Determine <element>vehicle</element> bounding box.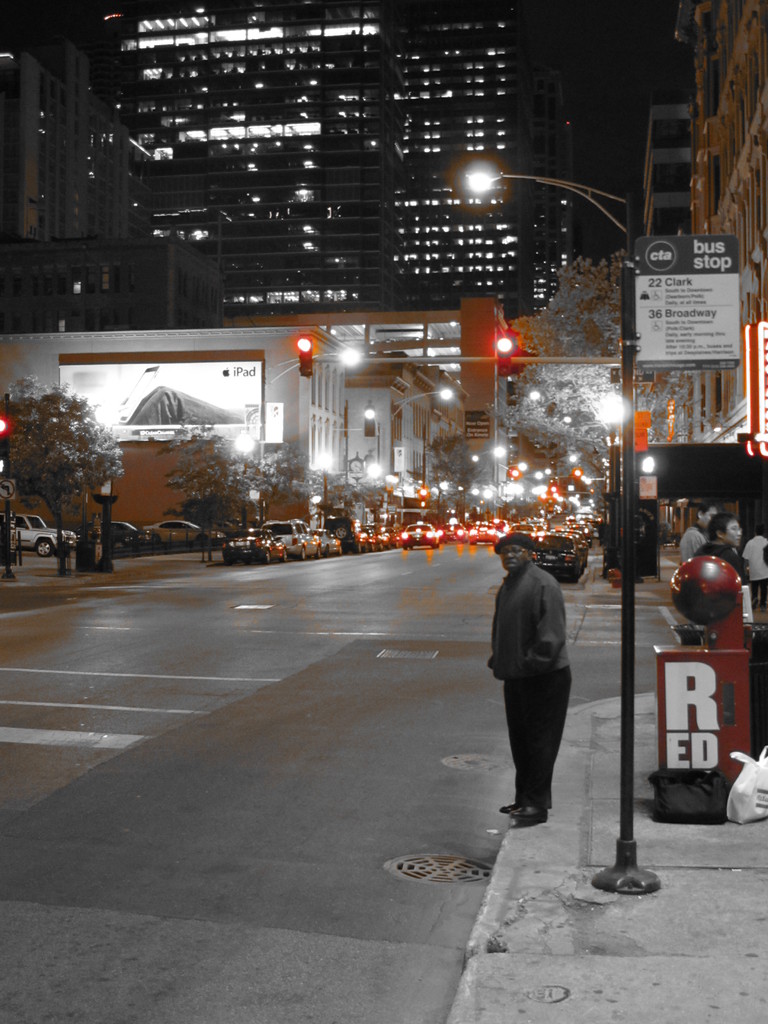
Determined: bbox=(81, 516, 141, 547).
